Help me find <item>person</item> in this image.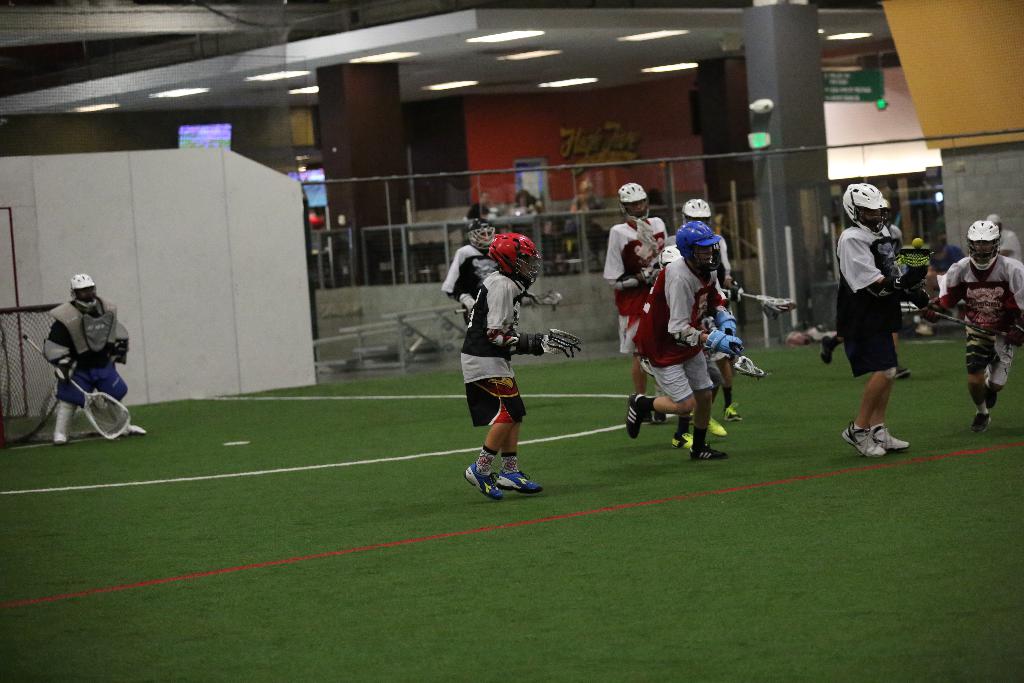
Found it: bbox=[48, 258, 131, 447].
